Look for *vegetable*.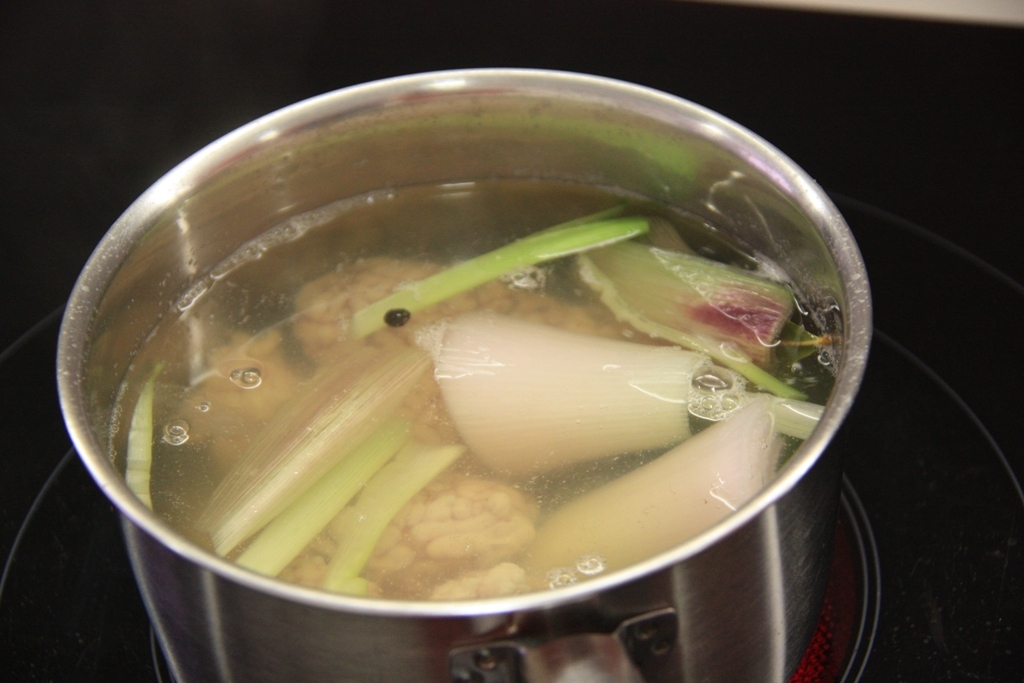
Found: x1=215 y1=334 x2=439 y2=556.
